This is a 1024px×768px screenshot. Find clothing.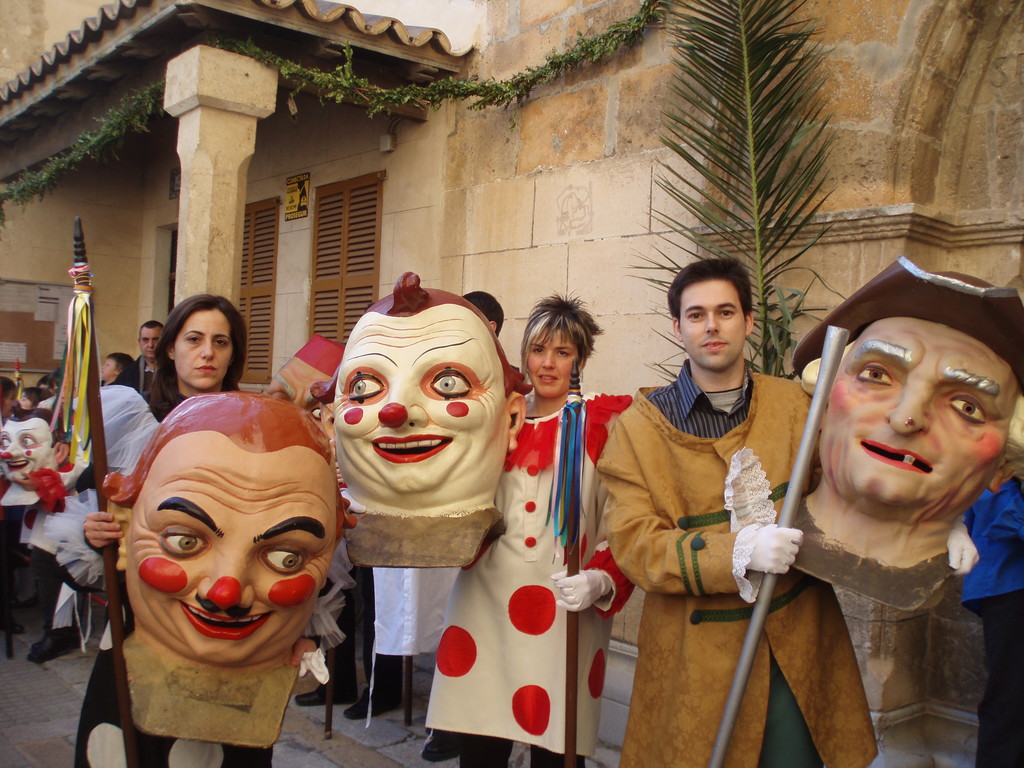
Bounding box: (421,389,638,767).
